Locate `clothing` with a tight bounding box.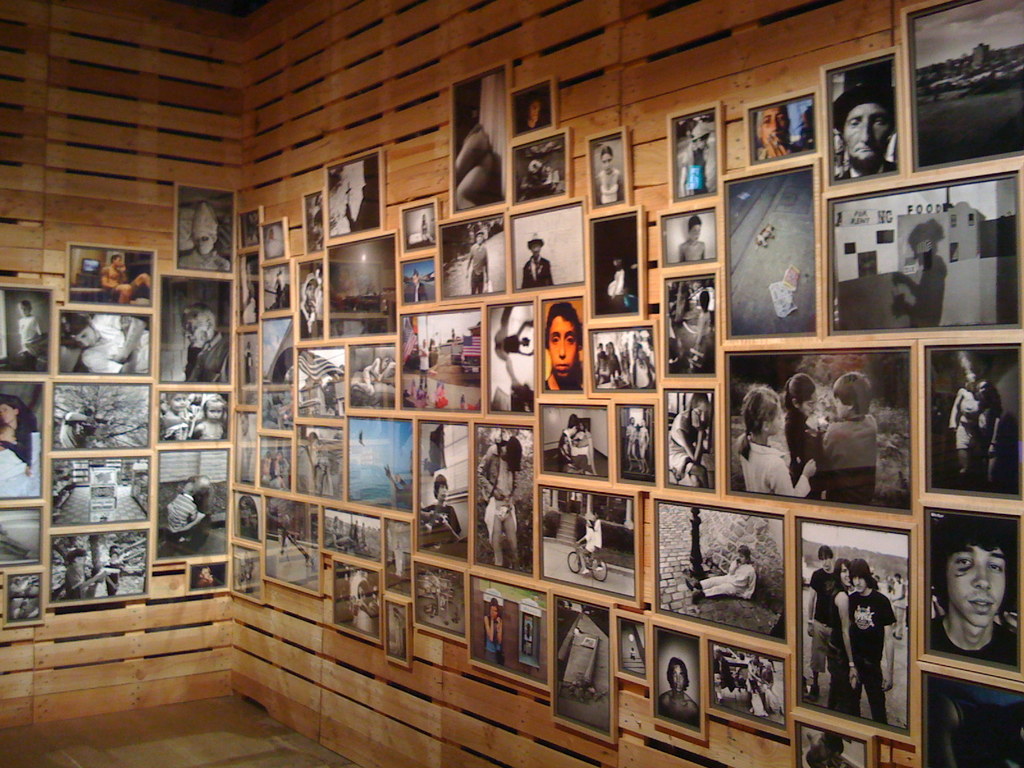
<bbox>738, 438, 808, 501</bbox>.
